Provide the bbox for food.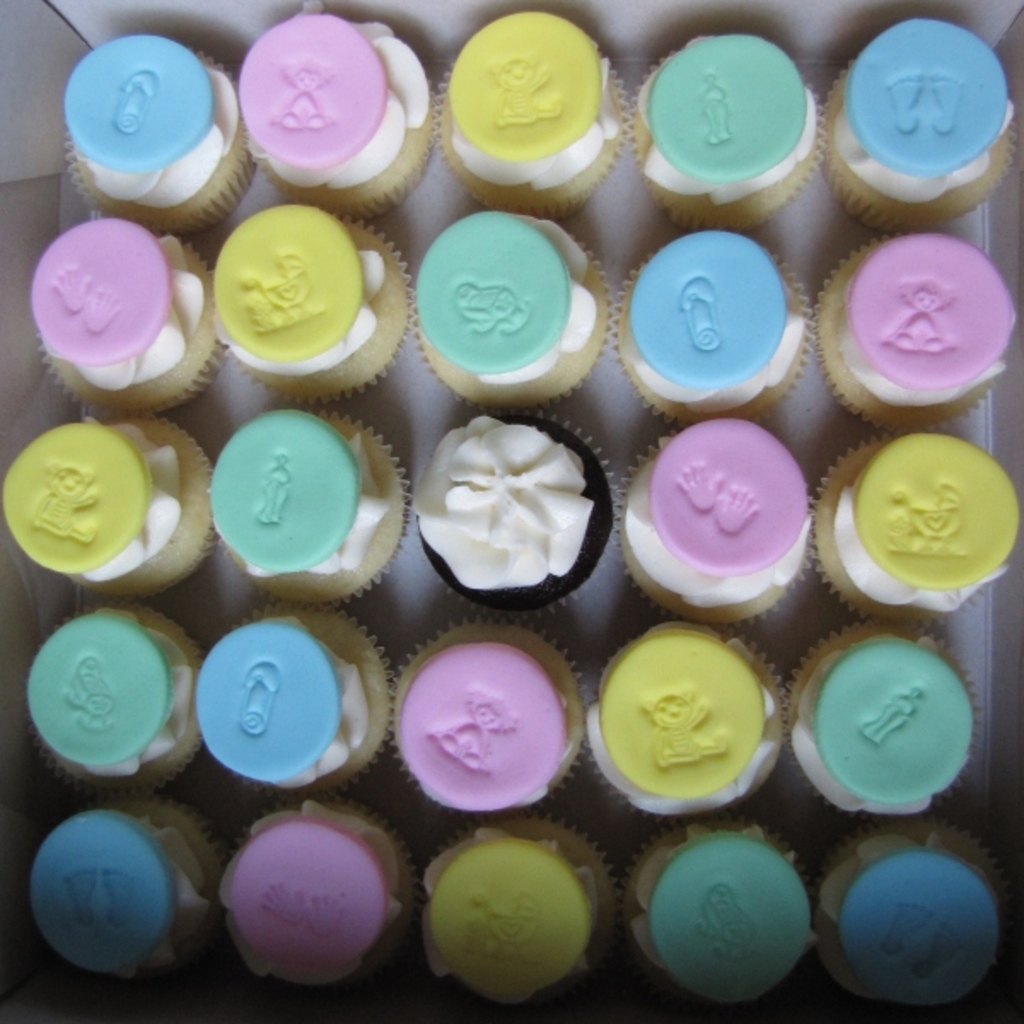
rect(415, 205, 611, 410).
